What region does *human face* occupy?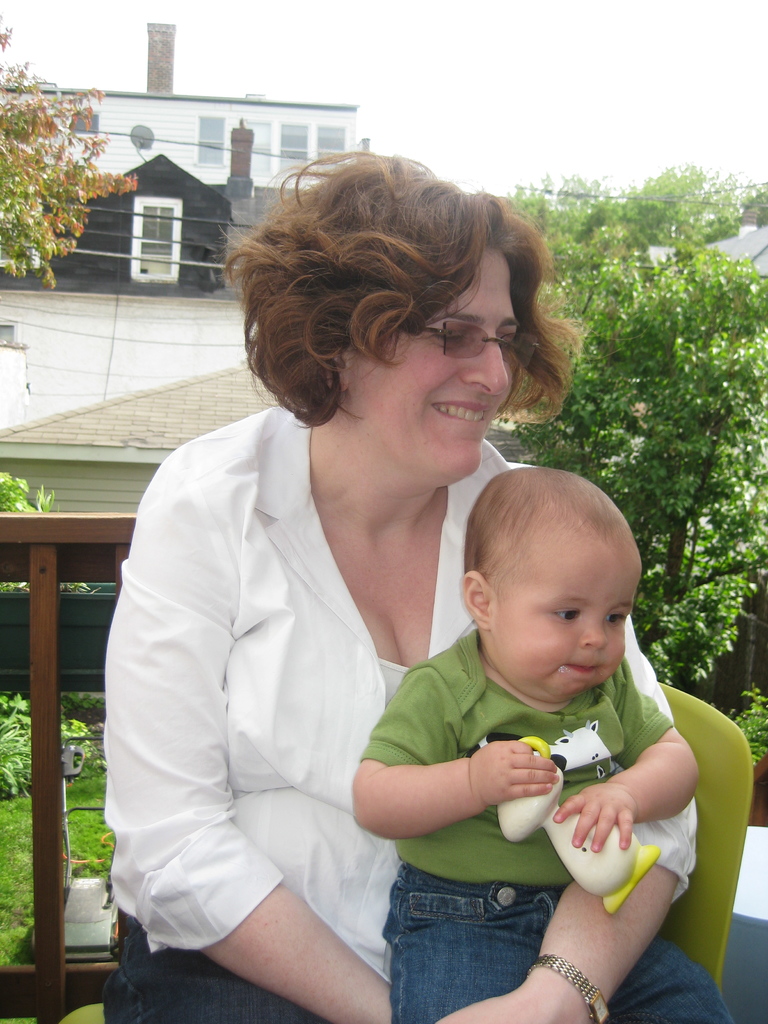
pyautogui.locateOnScreen(344, 248, 521, 481).
